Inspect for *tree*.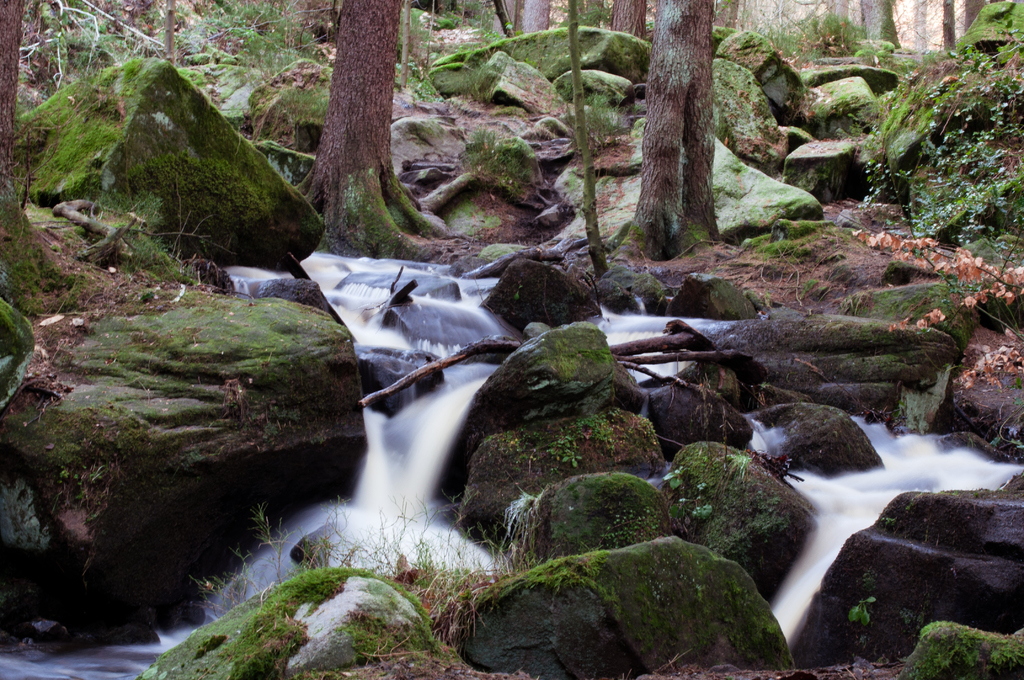
Inspection: 863 0 895 44.
